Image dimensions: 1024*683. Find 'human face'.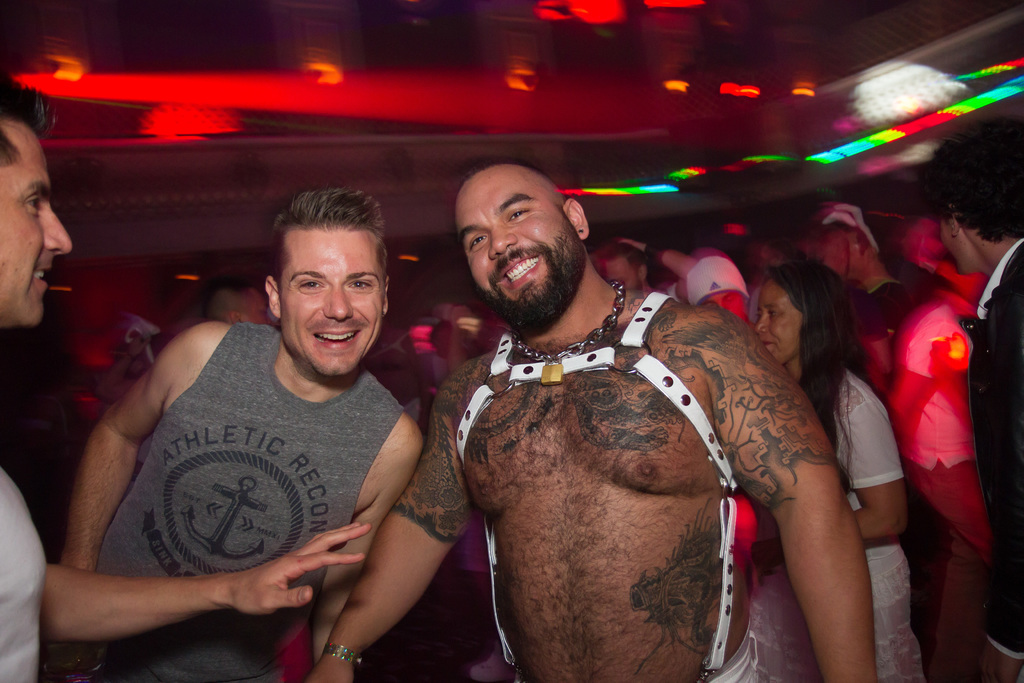
x1=756, y1=281, x2=802, y2=365.
